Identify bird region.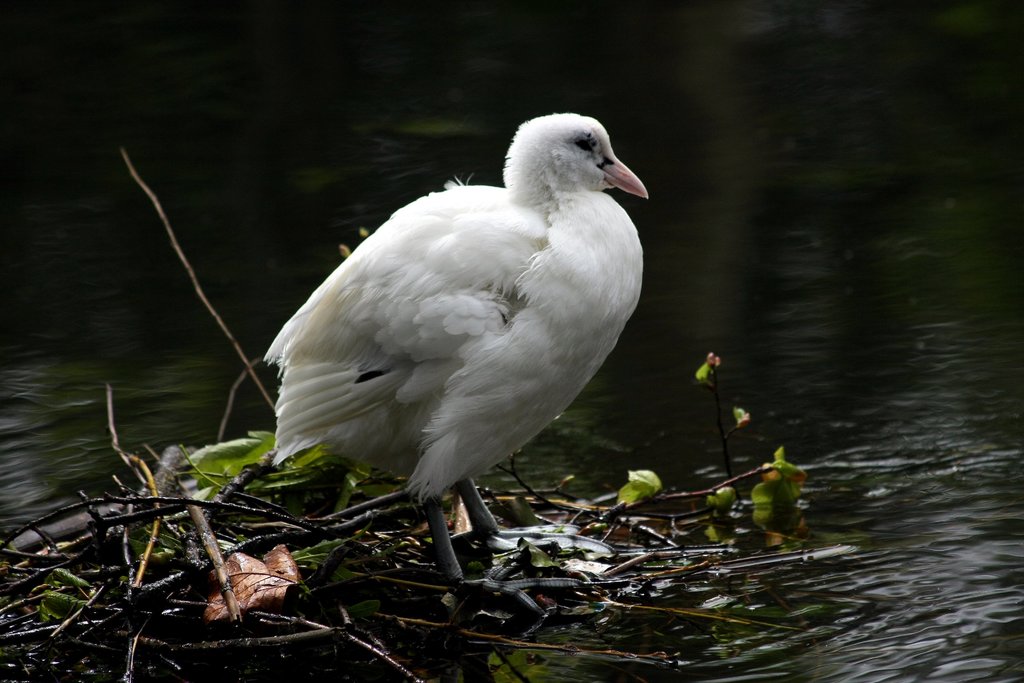
Region: <region>250, 103, 658, 582</region>.
